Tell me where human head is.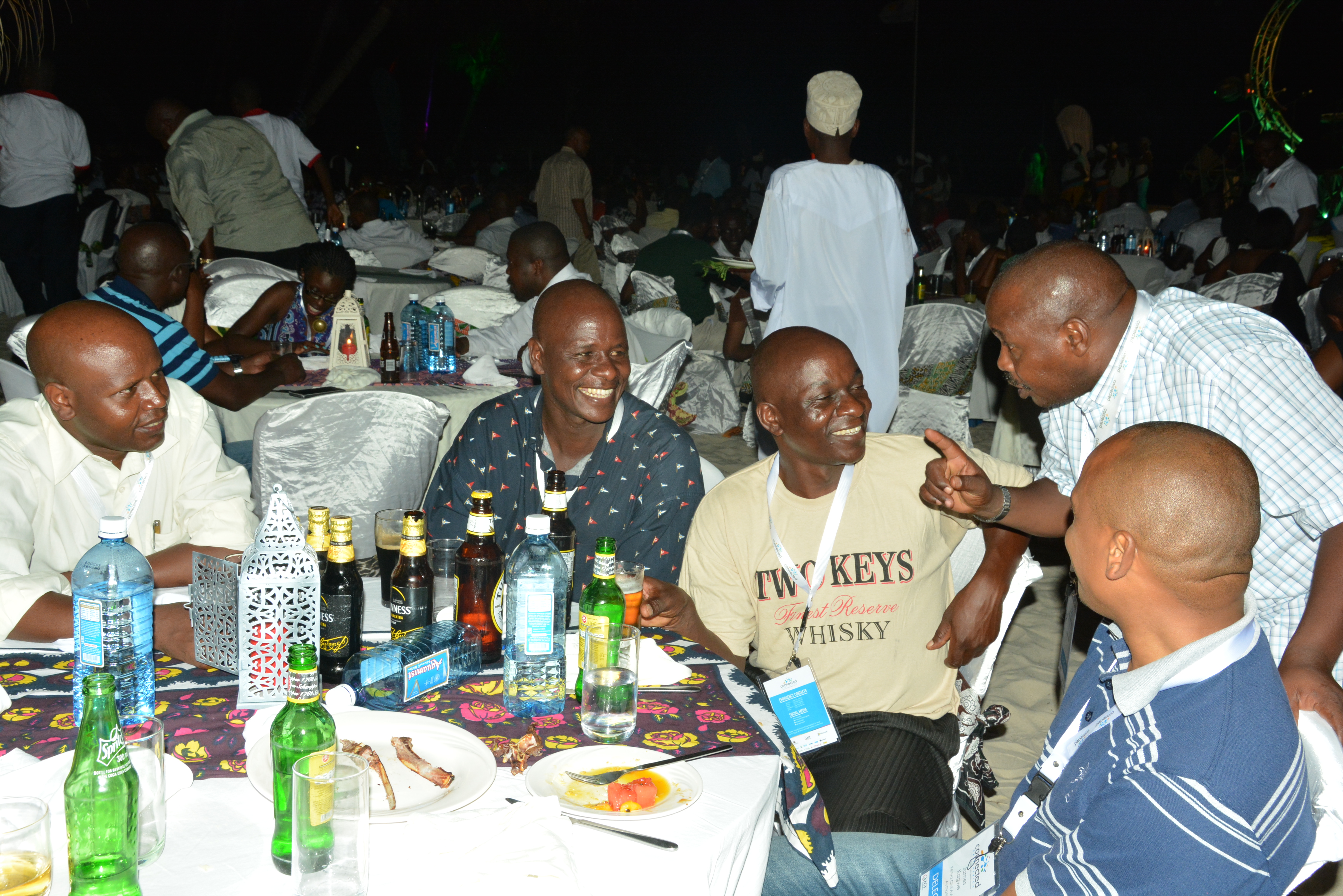
human head is at [left=210, top=43, right=214, bottom=49].
